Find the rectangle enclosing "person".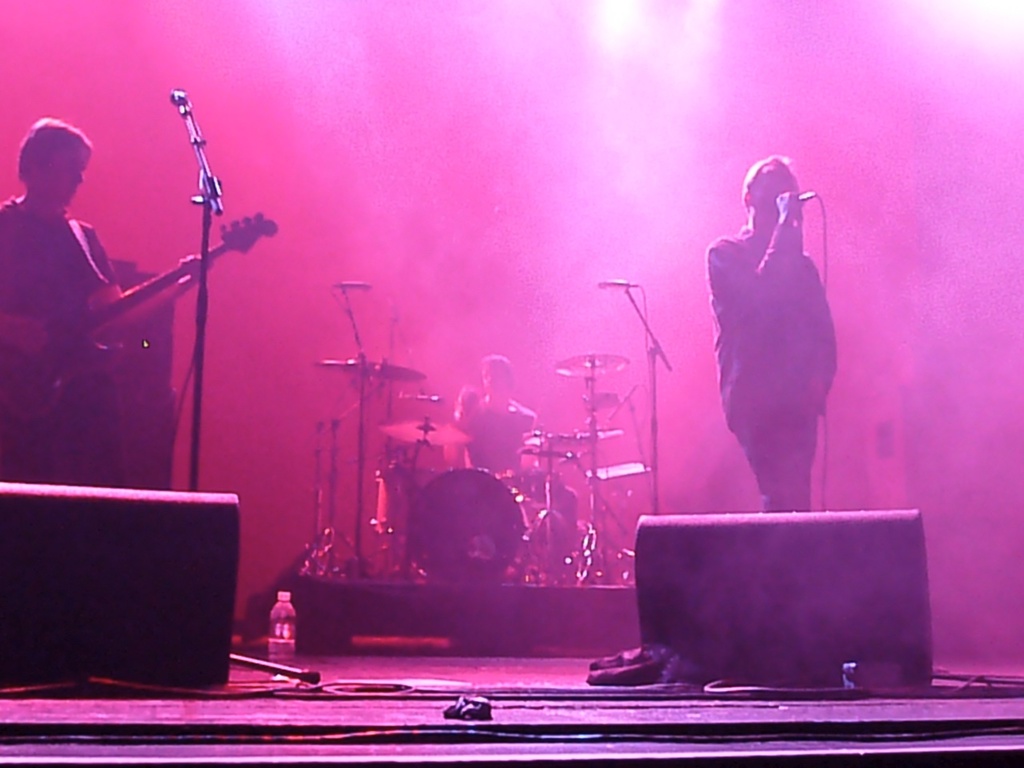
crop(451, 358, 542, 480).
